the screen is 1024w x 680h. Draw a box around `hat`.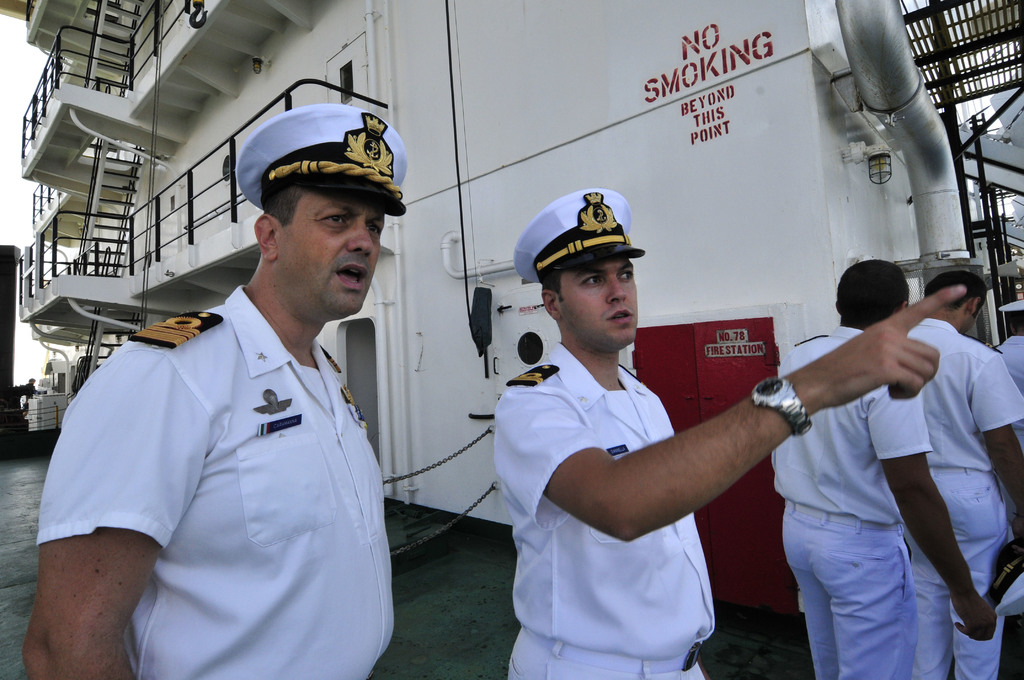
region(514, 182, 641, 287).
